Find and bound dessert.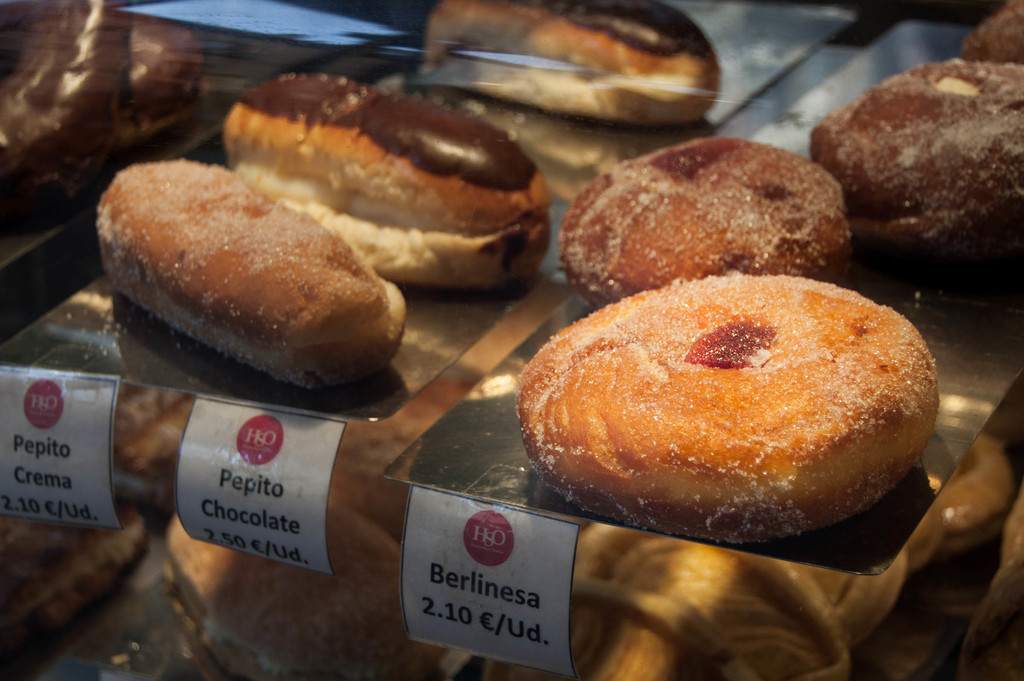
Bound: region(556, 135, 851, 304).
